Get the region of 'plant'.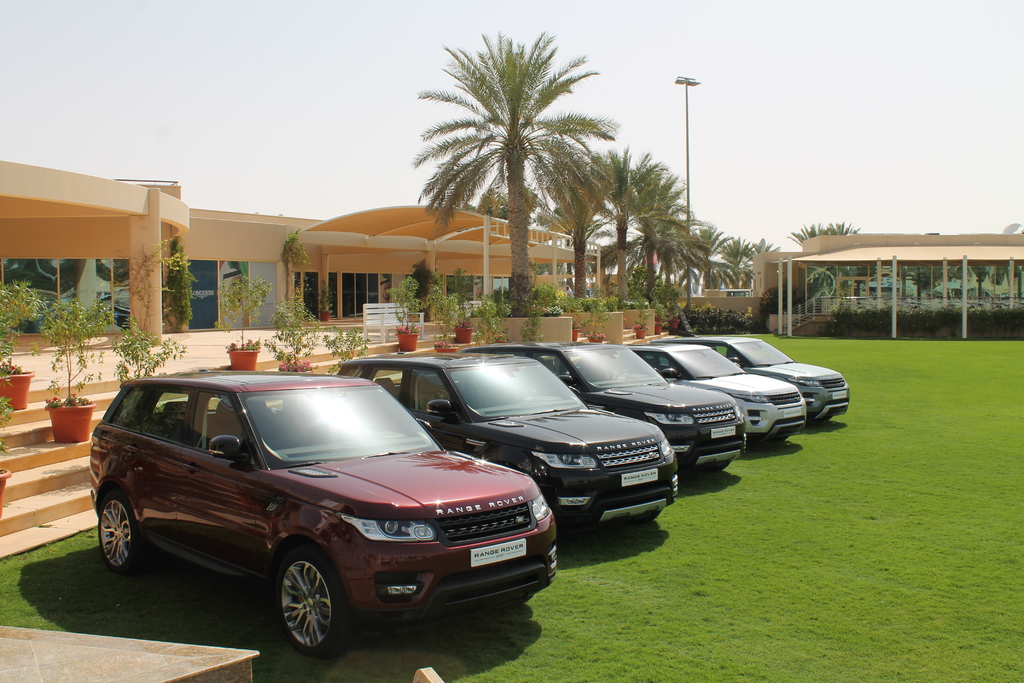
[x1=323, y1=331, x2=370, y2=371].
